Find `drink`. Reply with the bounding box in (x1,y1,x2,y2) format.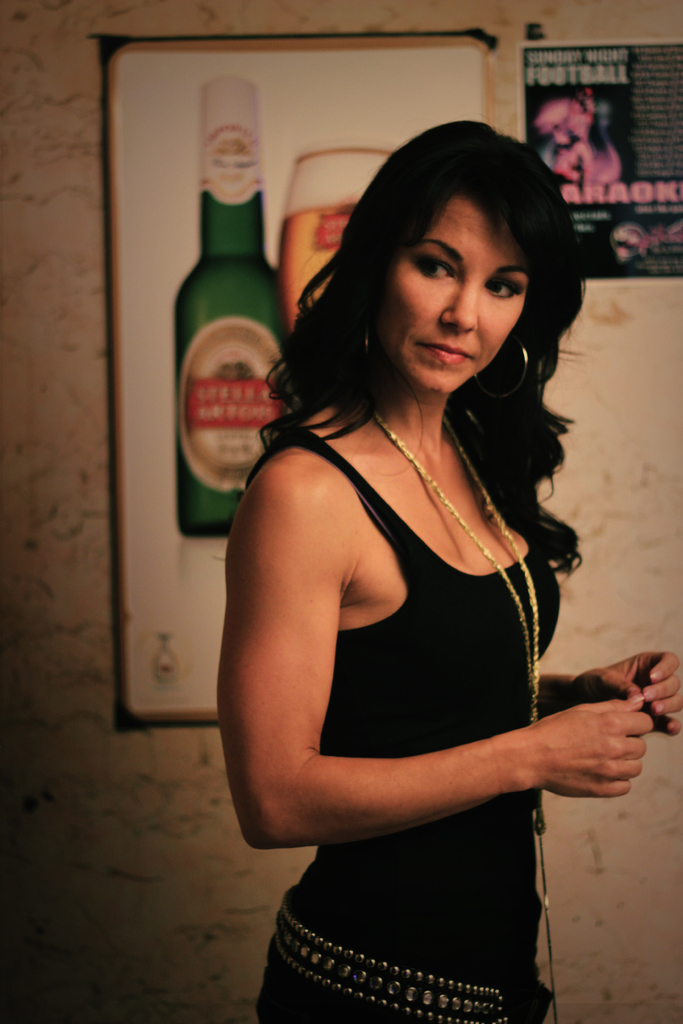
(274,199,350,314).
